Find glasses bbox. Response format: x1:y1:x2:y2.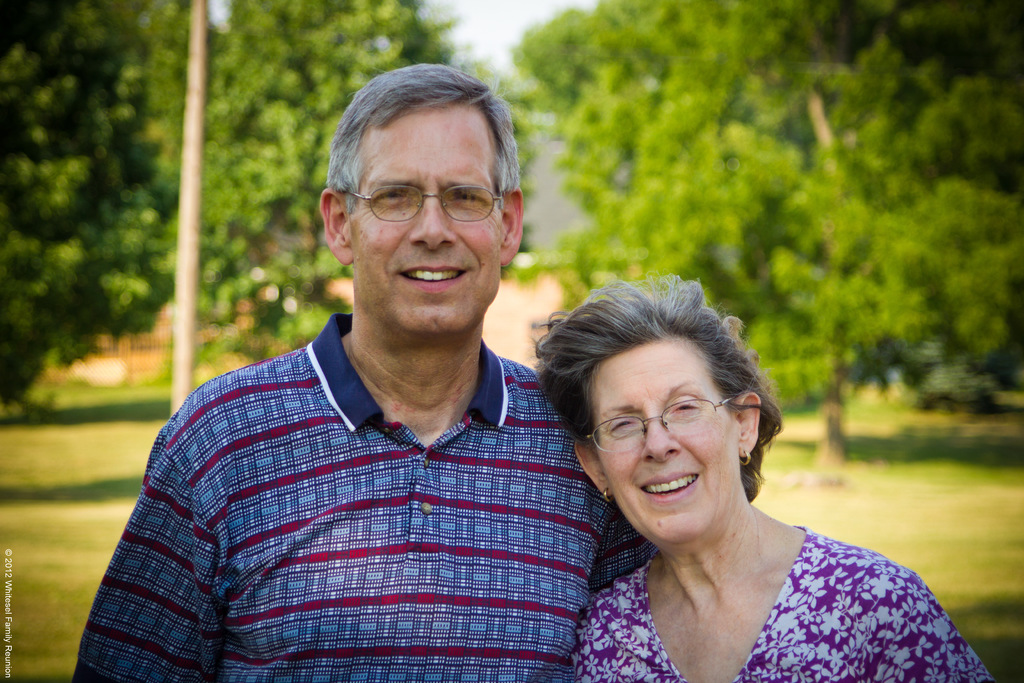
583:398:739:456.
